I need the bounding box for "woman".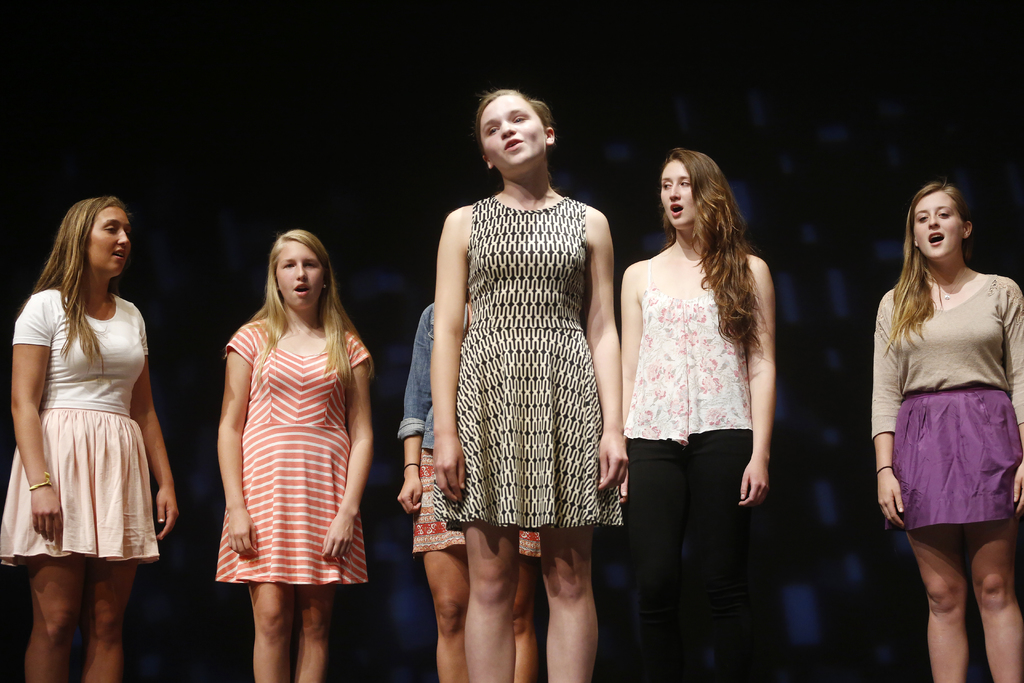
Here it is: rect(0, 197, 179, 682).
